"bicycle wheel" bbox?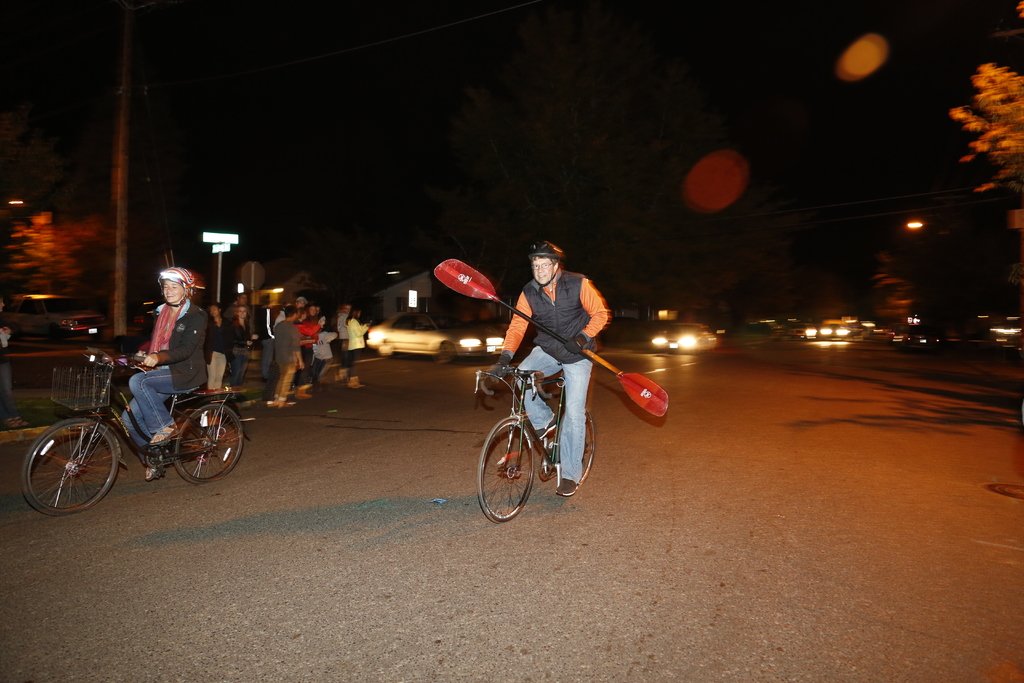
[left=475, top=415, right=531, bottom=521]
